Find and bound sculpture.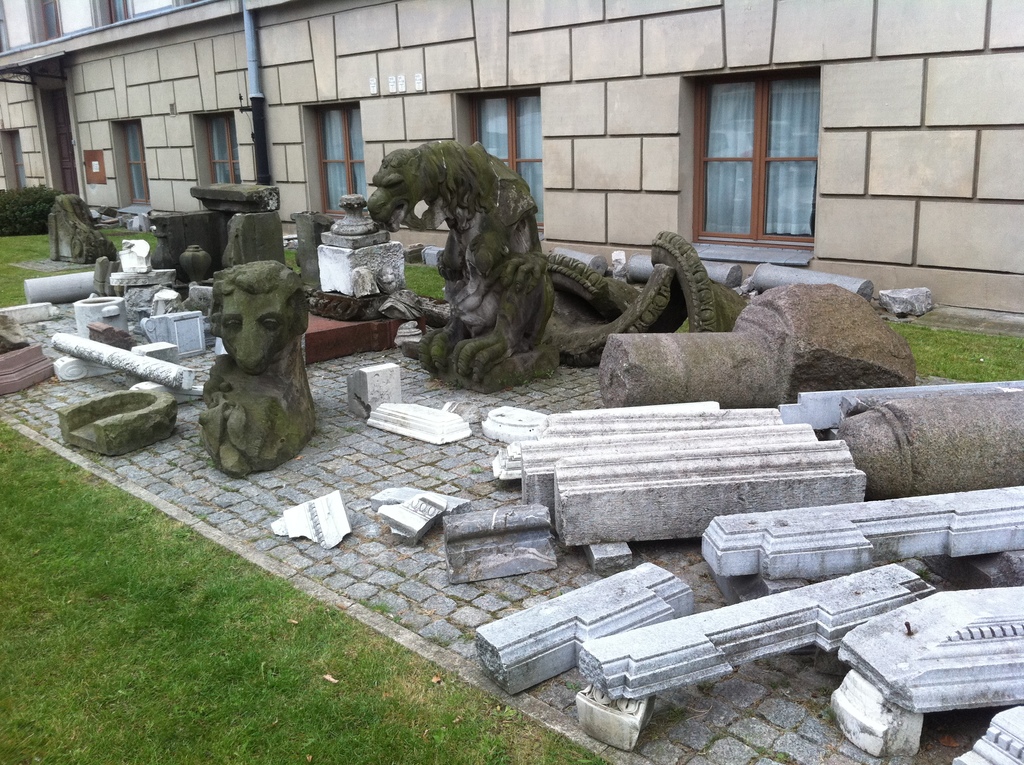
Bound: detection(185, 260, 317, 475).
